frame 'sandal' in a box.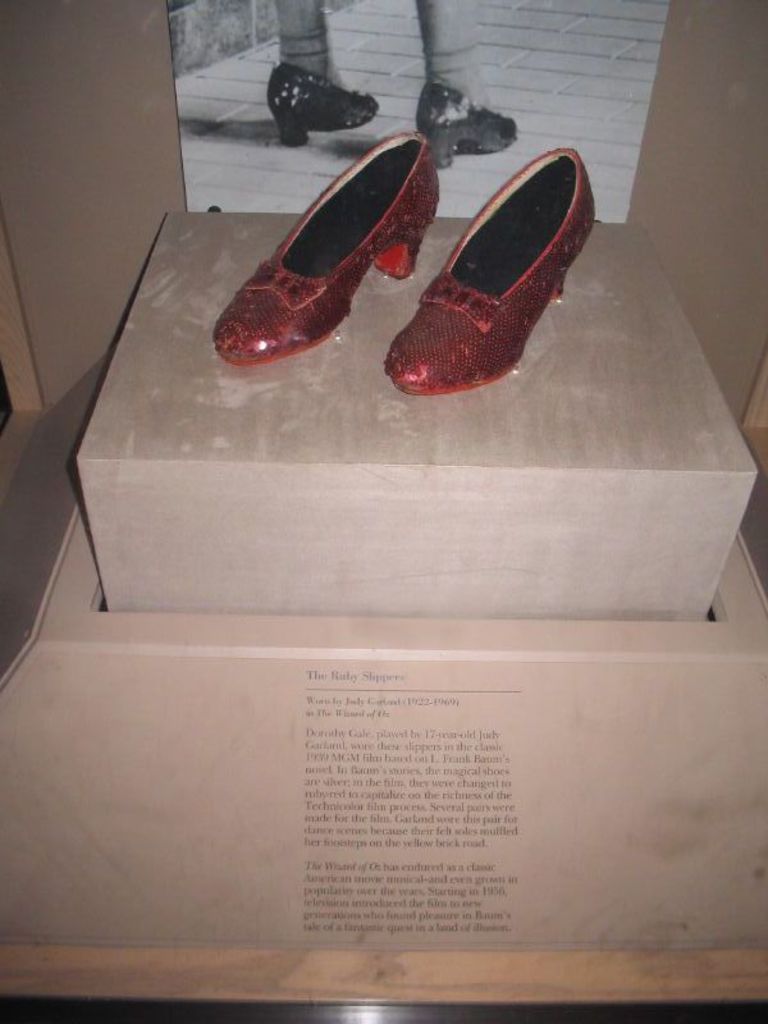
l=211, t=129, r=439, b=366.
